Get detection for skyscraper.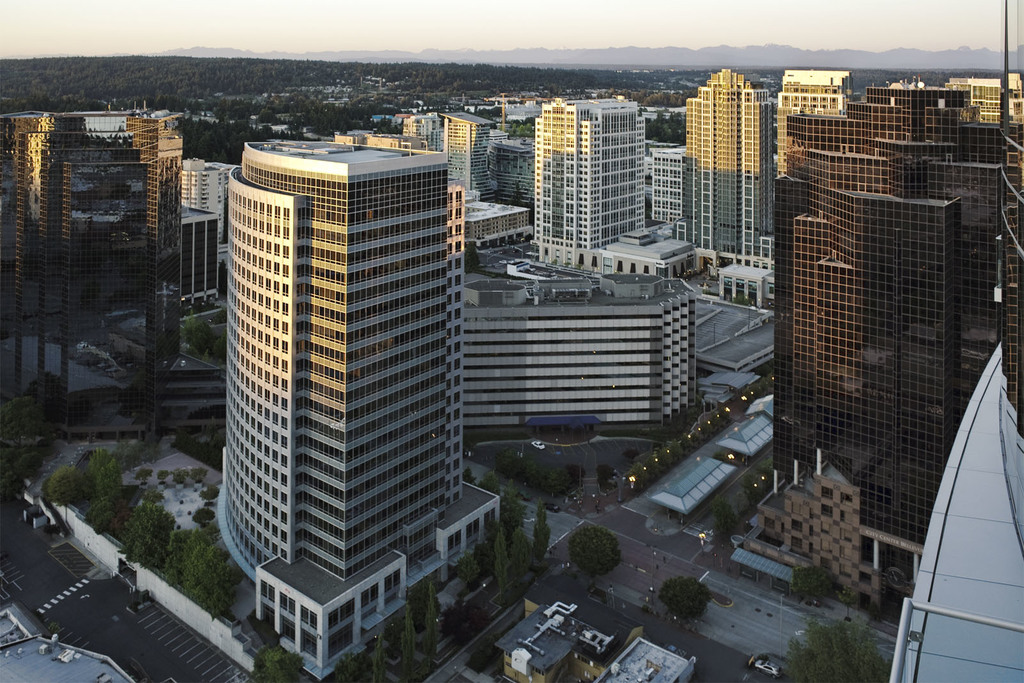
Detection: Rect(683, 66, 765, 256).
